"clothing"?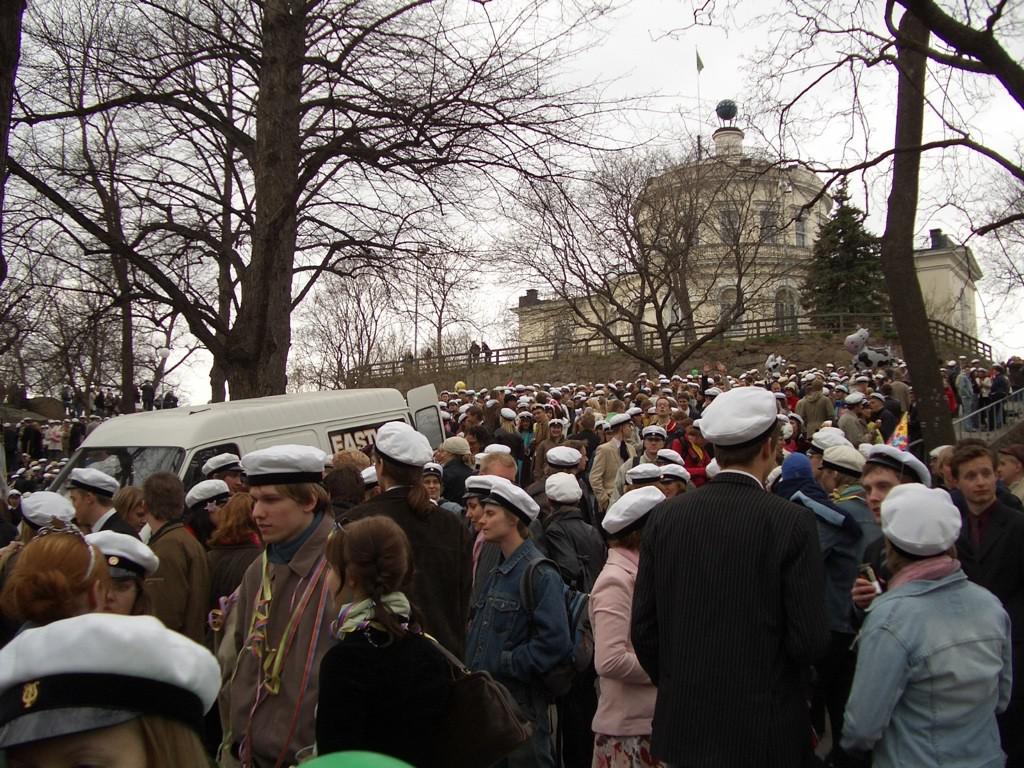
221, 519, 340, 764
